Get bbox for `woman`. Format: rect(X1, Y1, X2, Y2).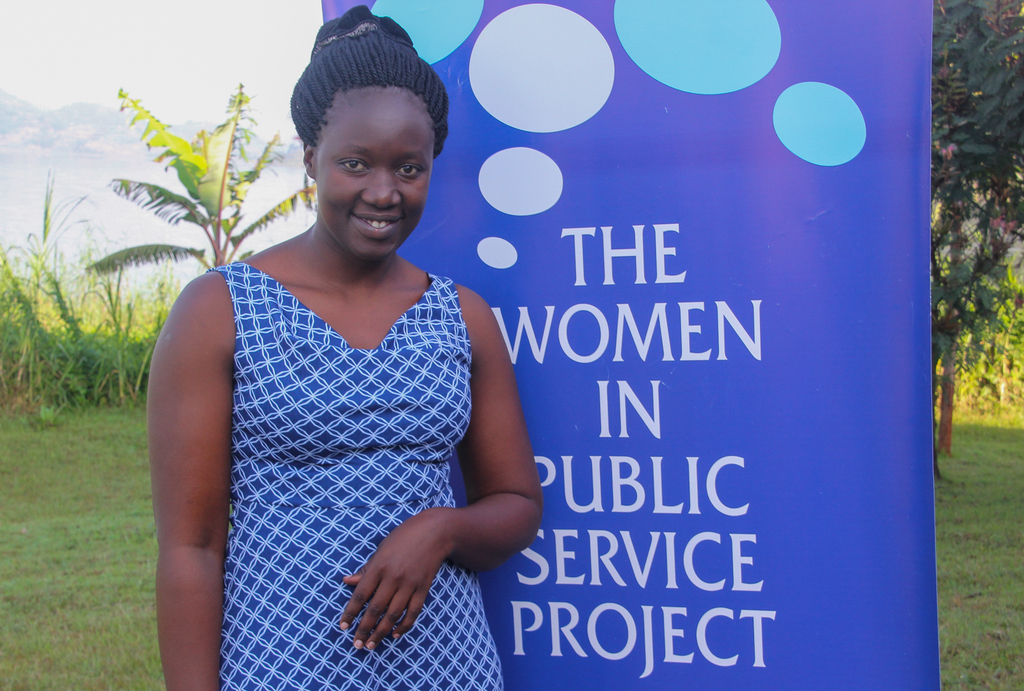
rect(150, 33, 568, 688).
